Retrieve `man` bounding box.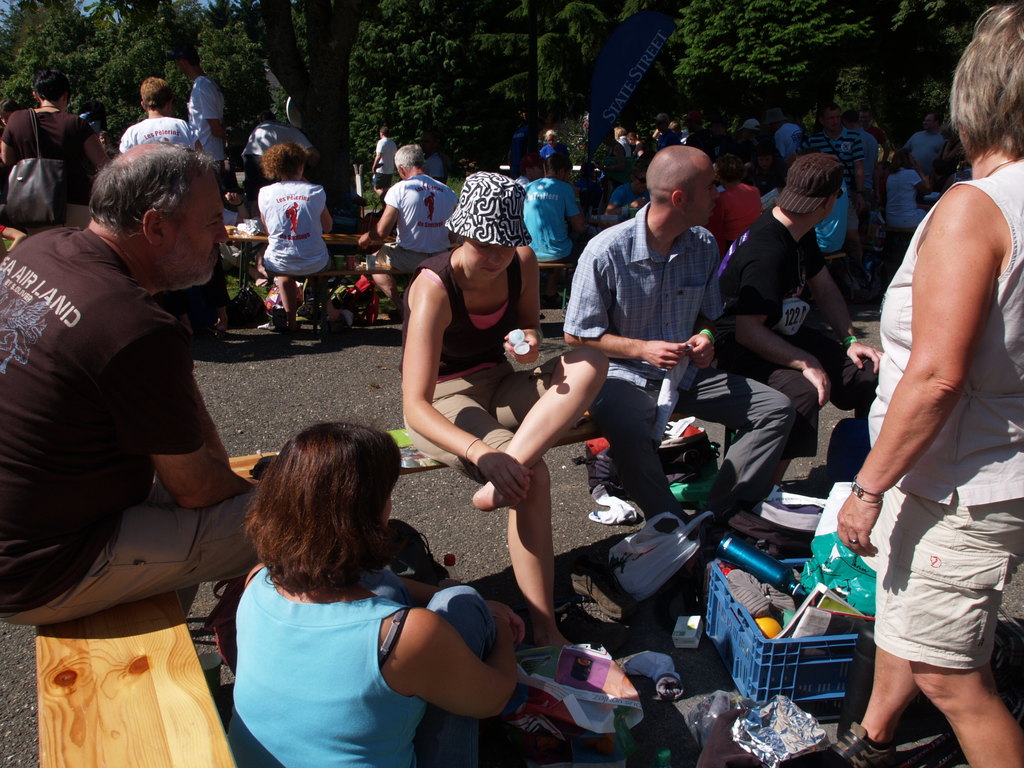
Bounding box: [x1=807, y1=105, x2=861, y2=162].
